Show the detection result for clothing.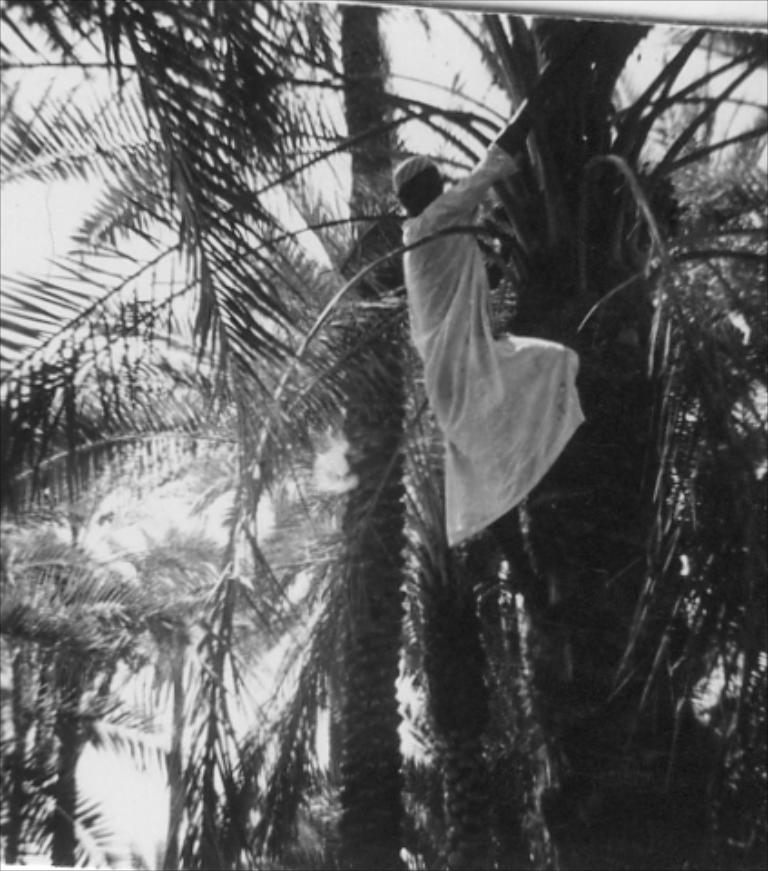
378/83/617/584.
